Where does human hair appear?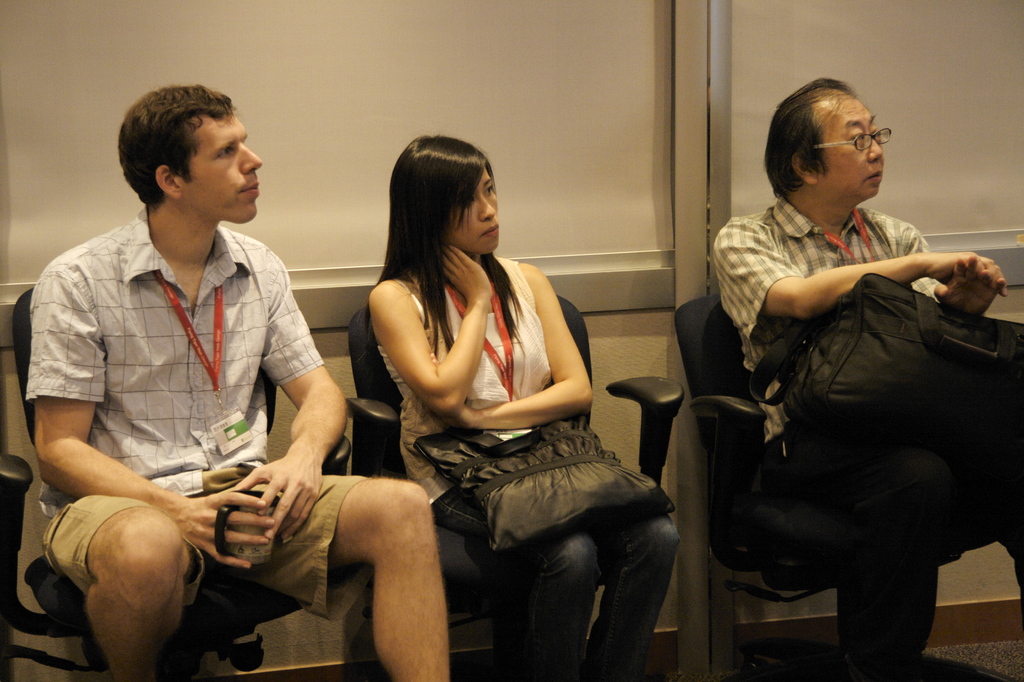
Appears at 761,83,863,192.
